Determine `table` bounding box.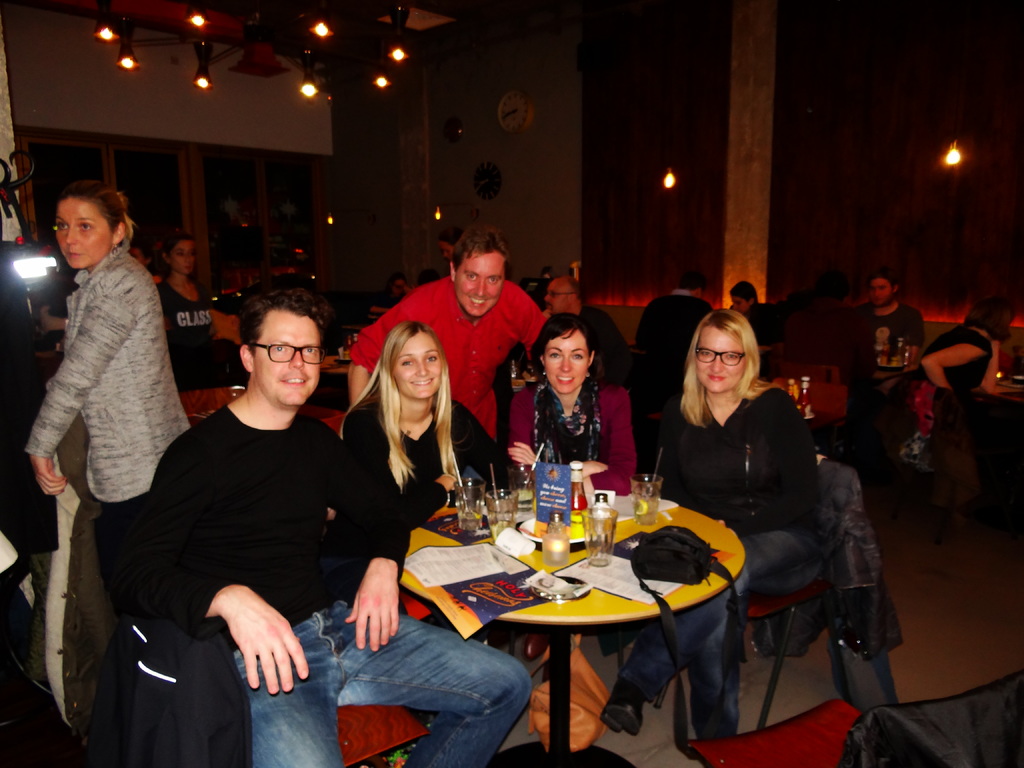
Determined: 807,403,842,455.
